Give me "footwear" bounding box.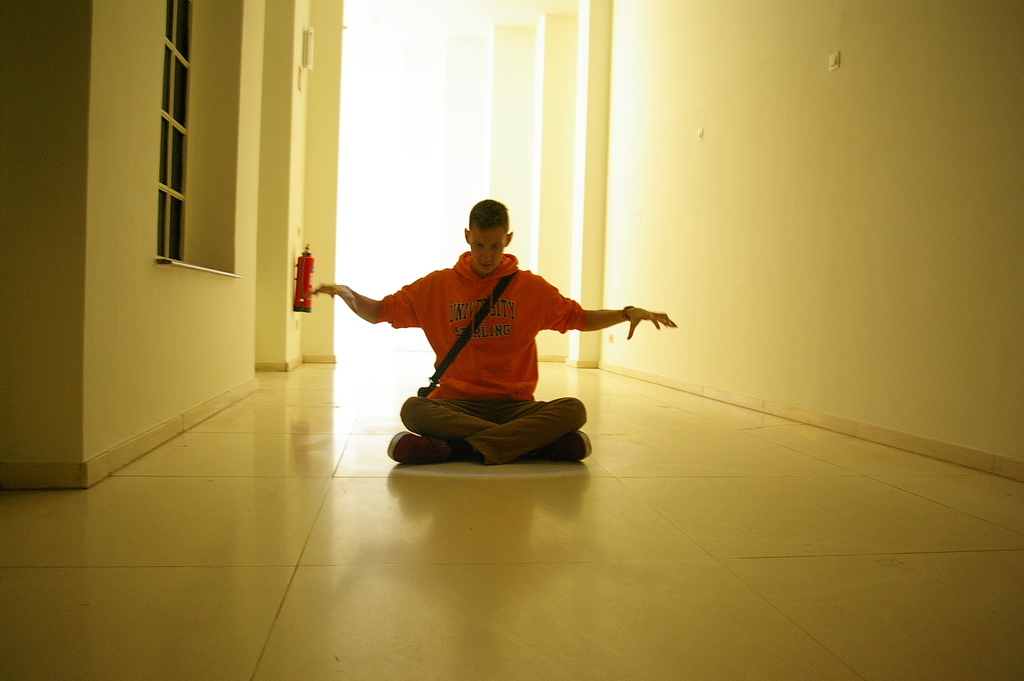
{"left": 384, "top": 431, "right": 452, "bottom": 466}.
